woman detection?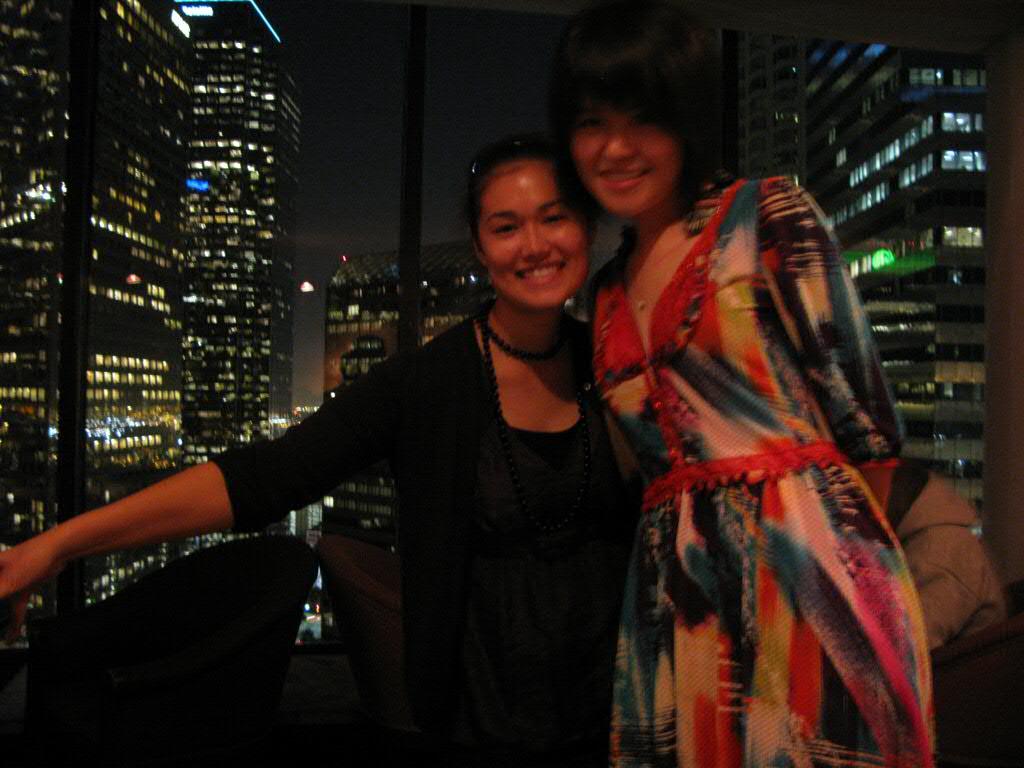
<region>570, 78, 942, 759</region>
